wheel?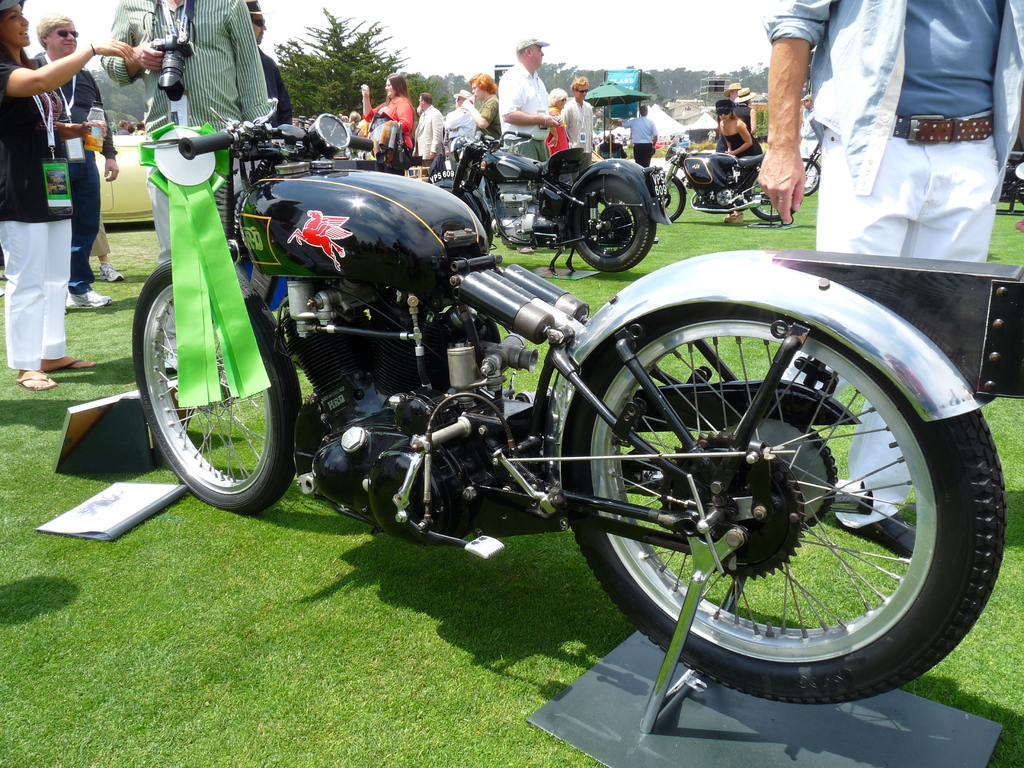
{"left": 128, "top": 247, "right": 313, "bottom": 515}
